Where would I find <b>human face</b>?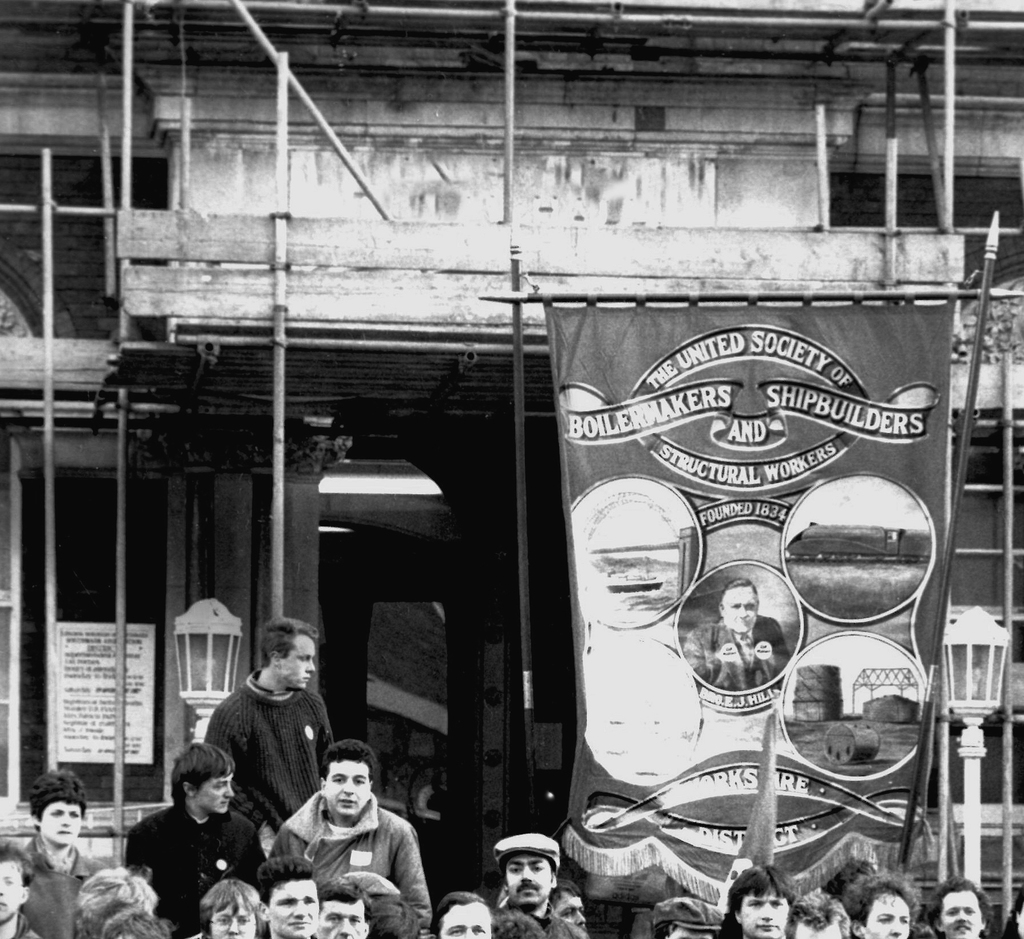
At x1=0 y1=861 x2=21 y2=919.
